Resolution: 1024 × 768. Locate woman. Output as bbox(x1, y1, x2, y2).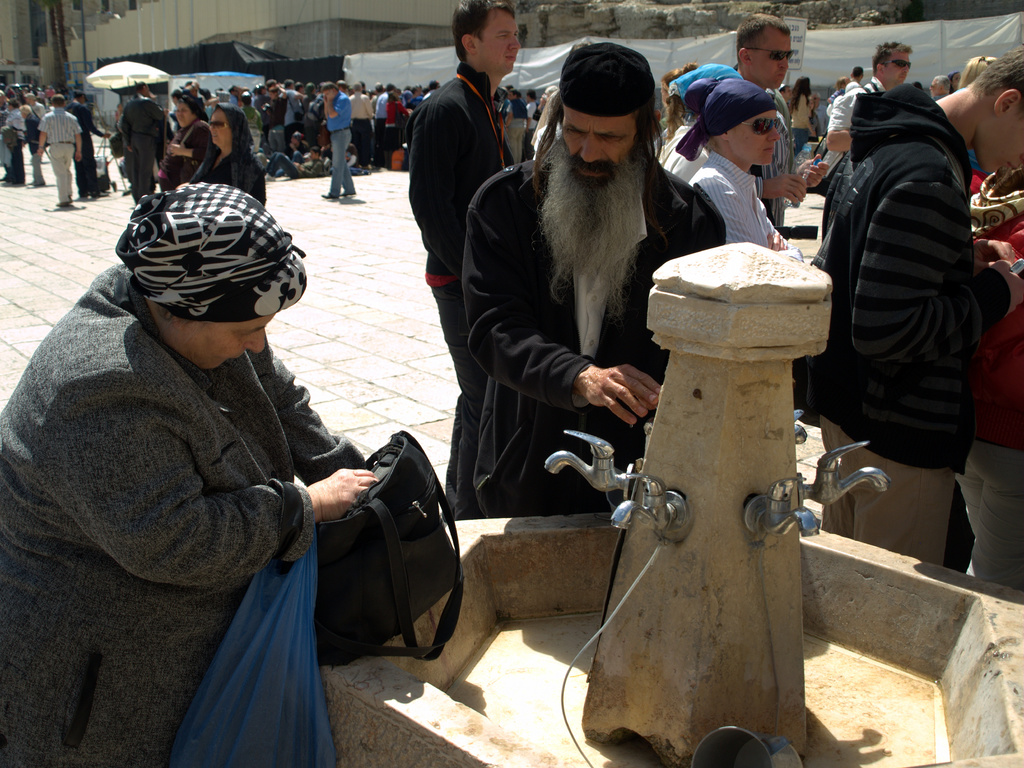
bbox(783, 72, 820, 151).
